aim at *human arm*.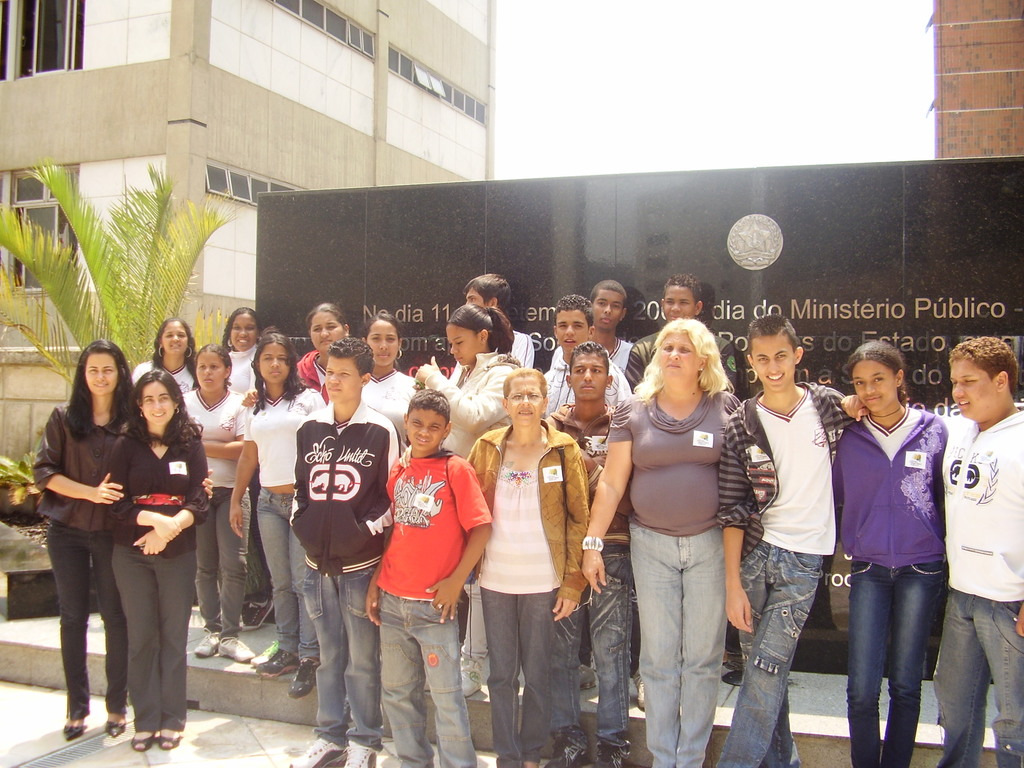
Aimed at [840, 388, 878, 420].
